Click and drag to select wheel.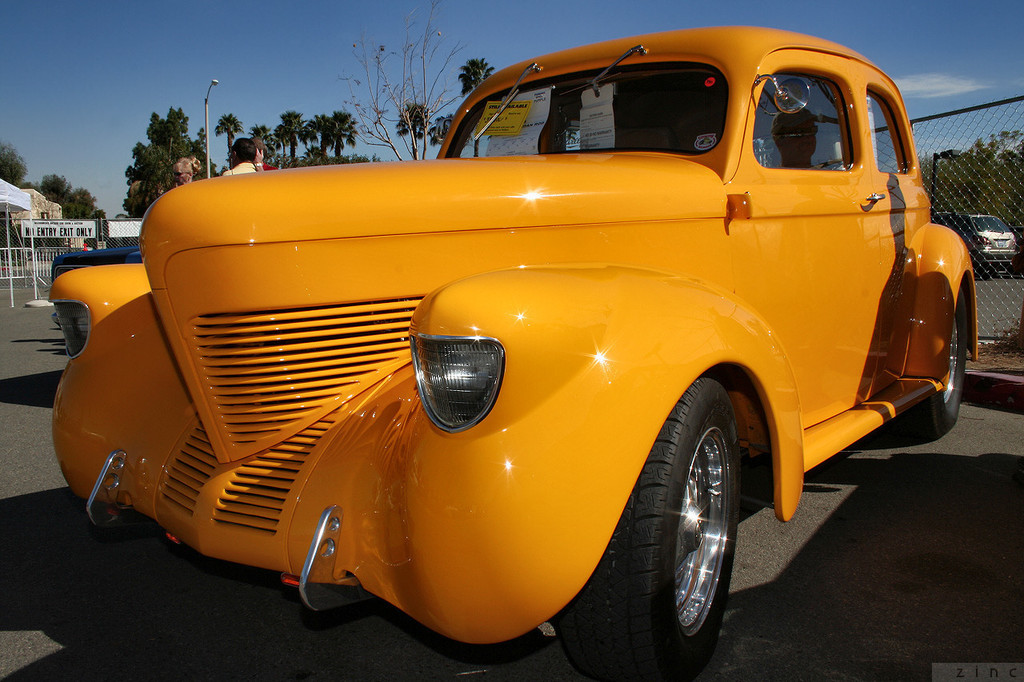
Selection: (561,371,748,681).
